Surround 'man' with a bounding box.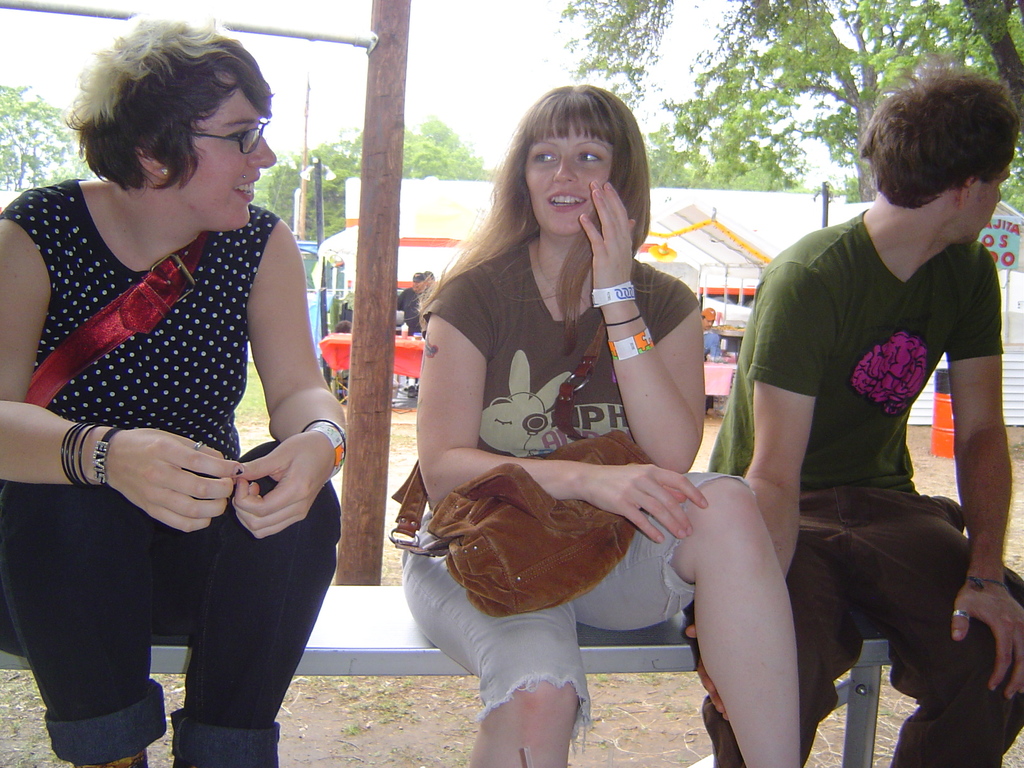
box=[396, 271, 420, 335].
